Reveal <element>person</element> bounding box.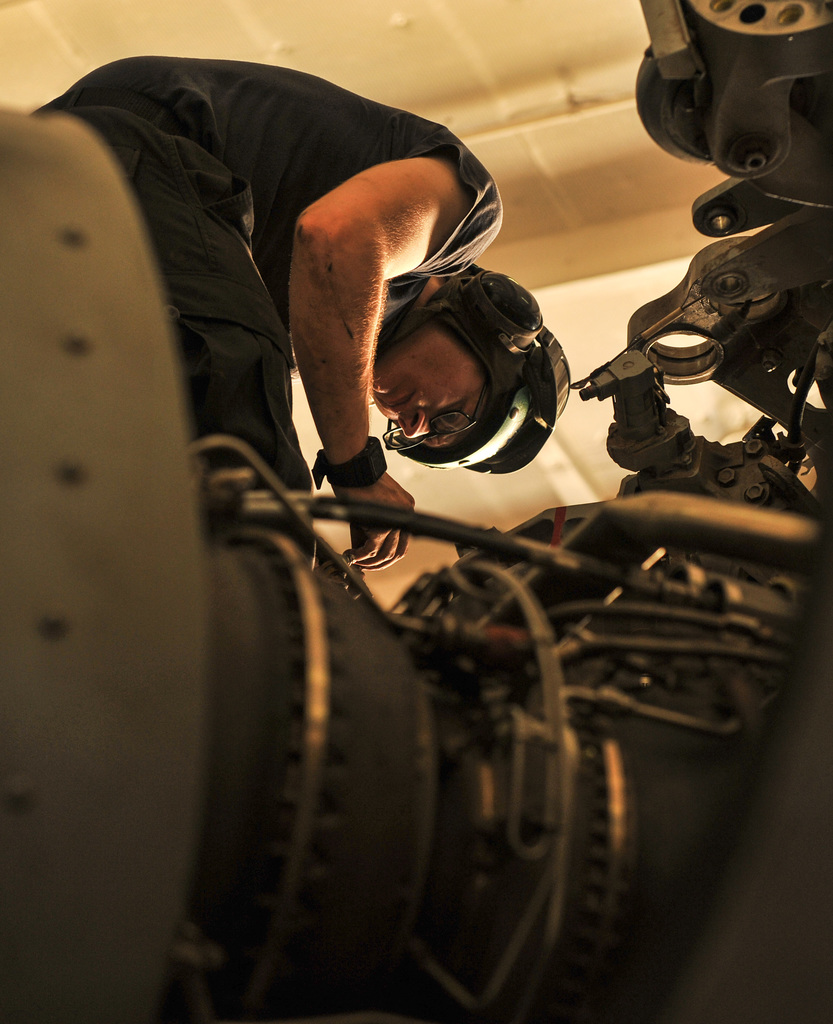
Revealed: crop(26, 53, 570, 572).
